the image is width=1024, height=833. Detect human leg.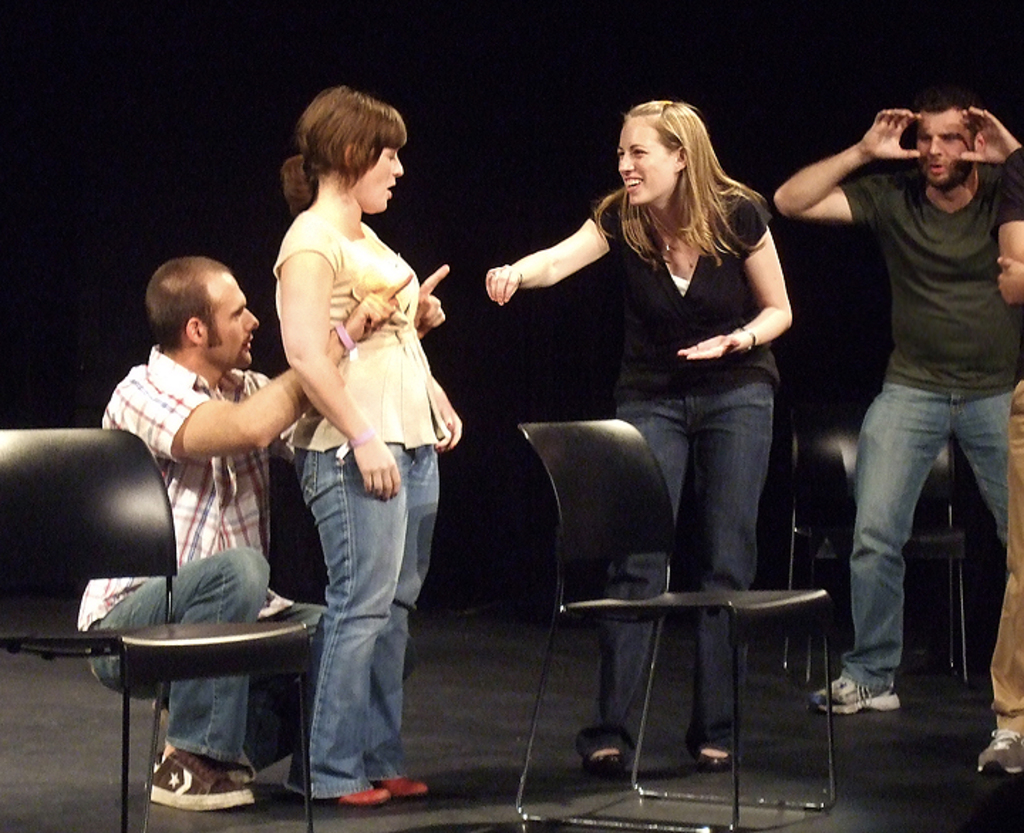
Detection: detection(151, 601, 324, 766).
